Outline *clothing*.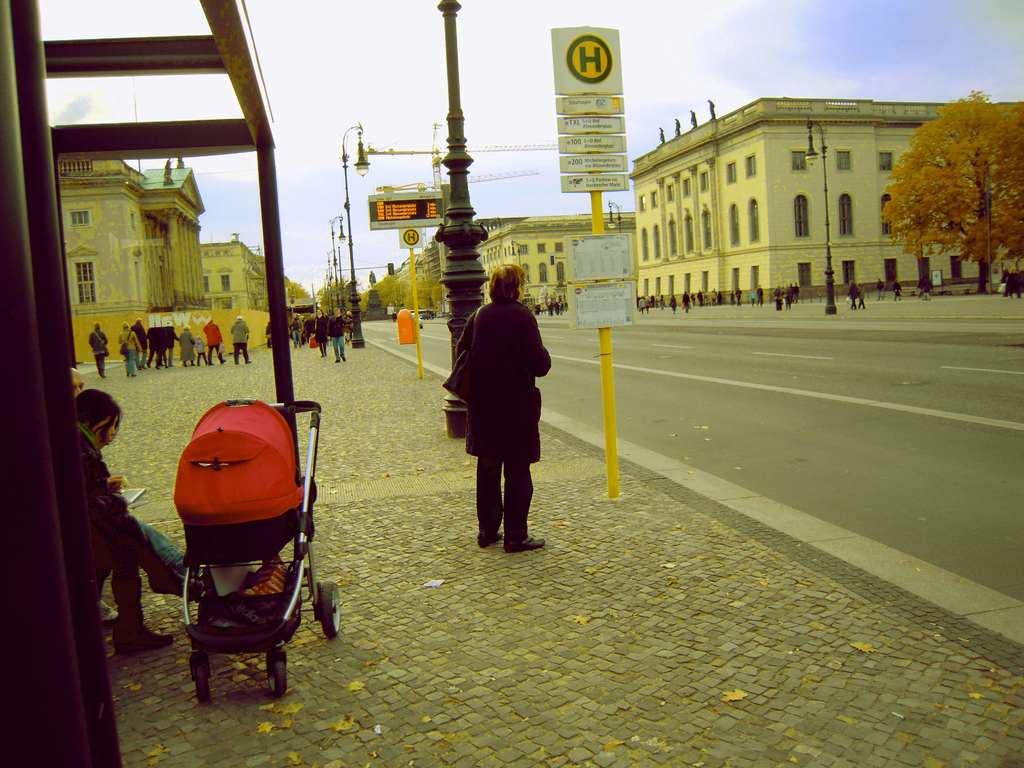
Outline: 324/312/347/358.
